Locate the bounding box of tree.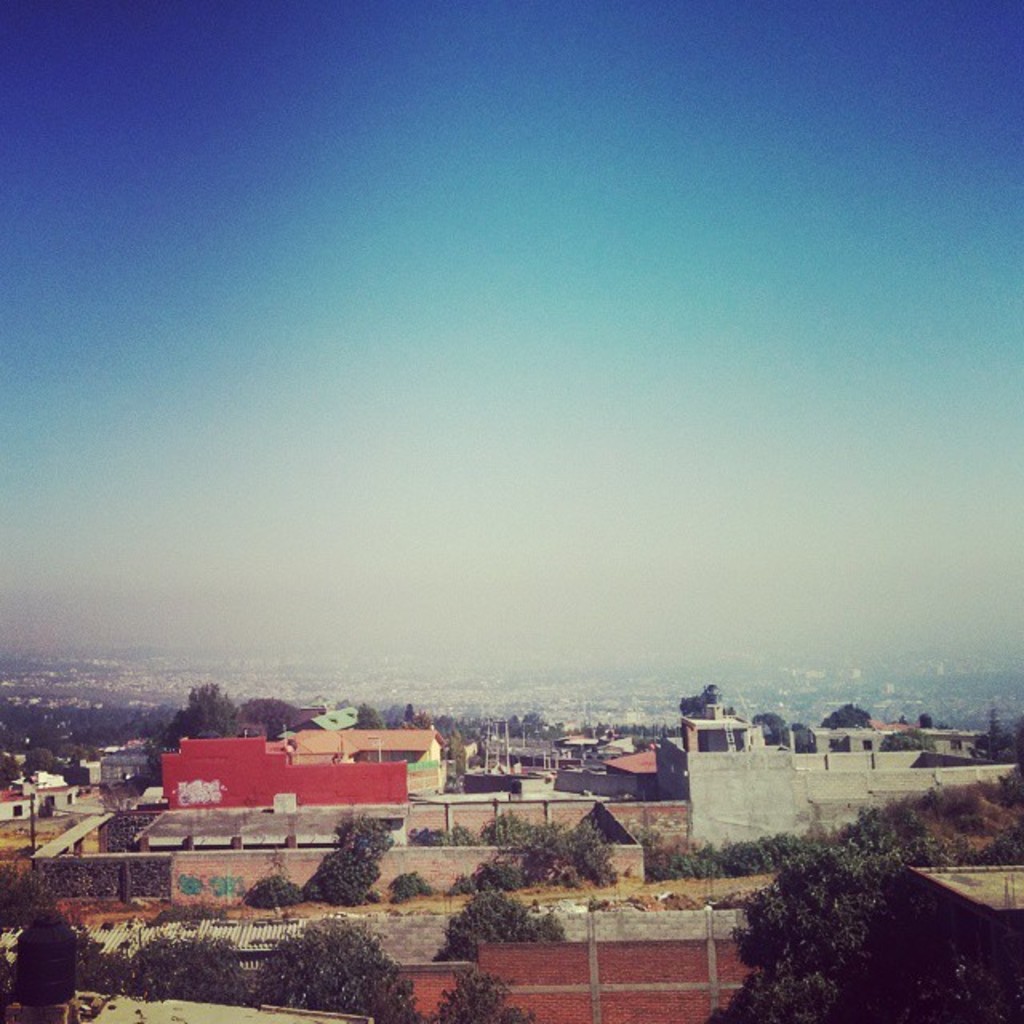
Bounding box: (left=429, top=952, right=534, bottom=1022).
